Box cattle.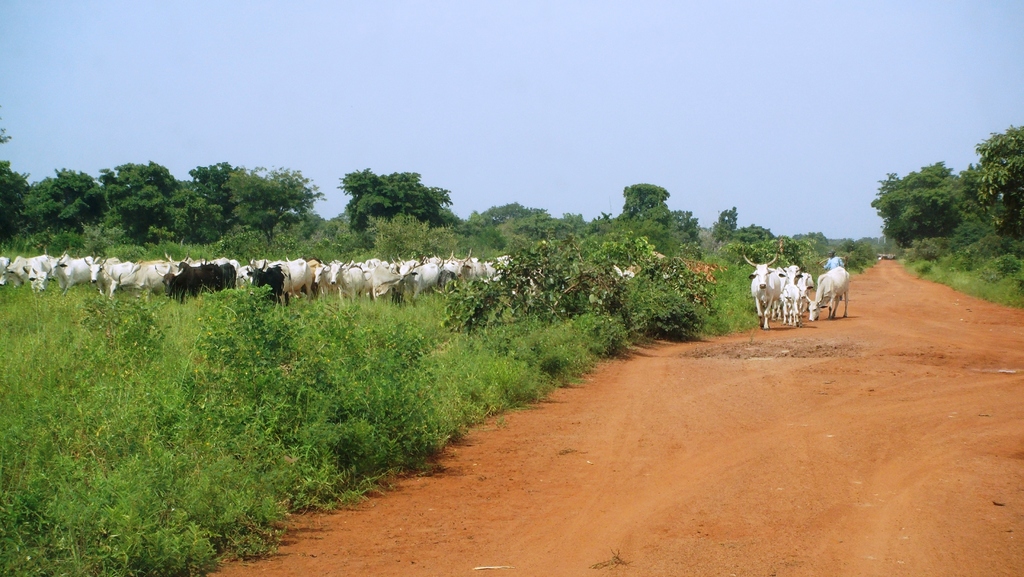
box(84, 254, 132, 292).
